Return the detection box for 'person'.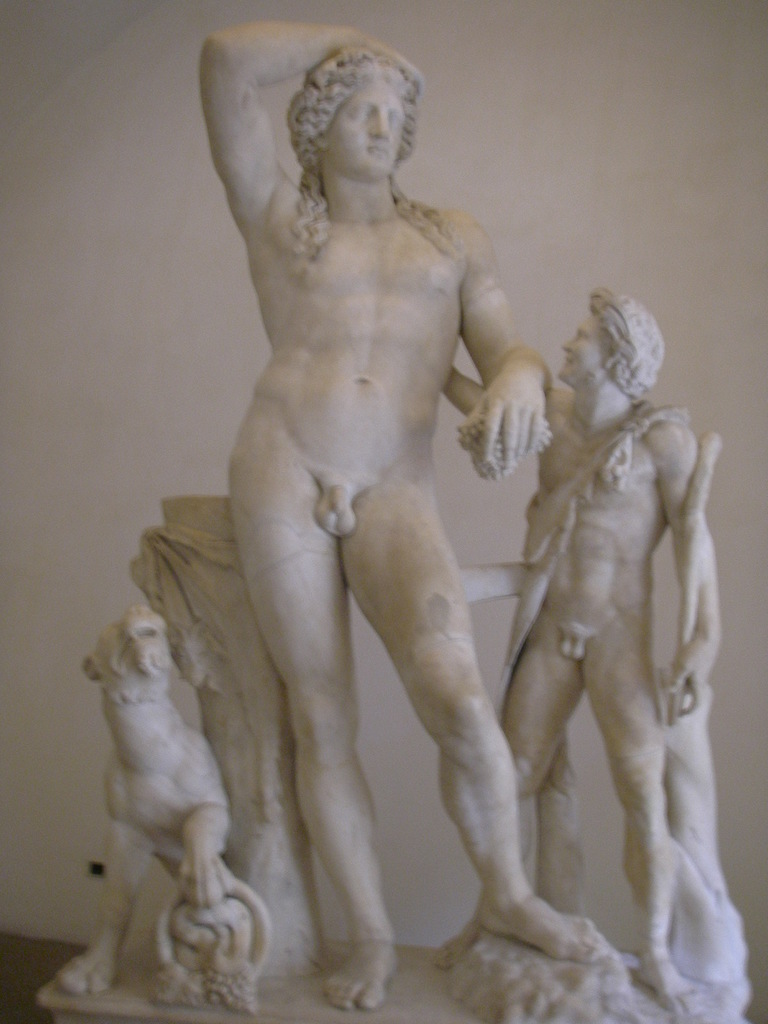
box=[177, 17, 640, 1011].
